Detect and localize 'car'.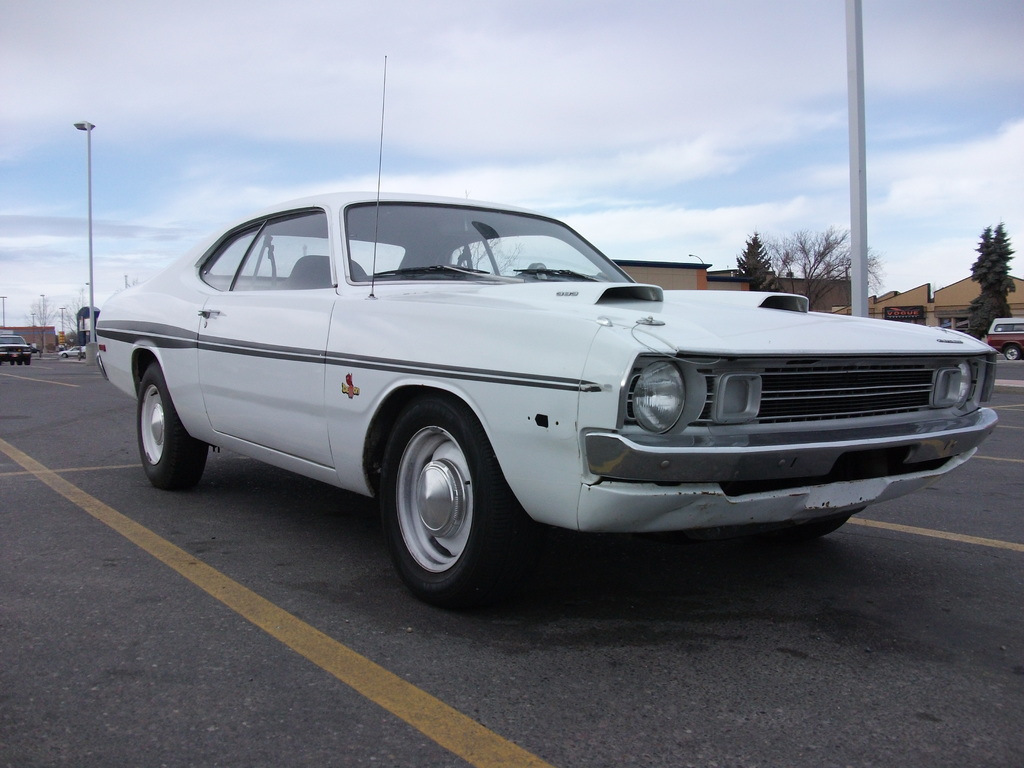
Localized at 94,52,999,609.
